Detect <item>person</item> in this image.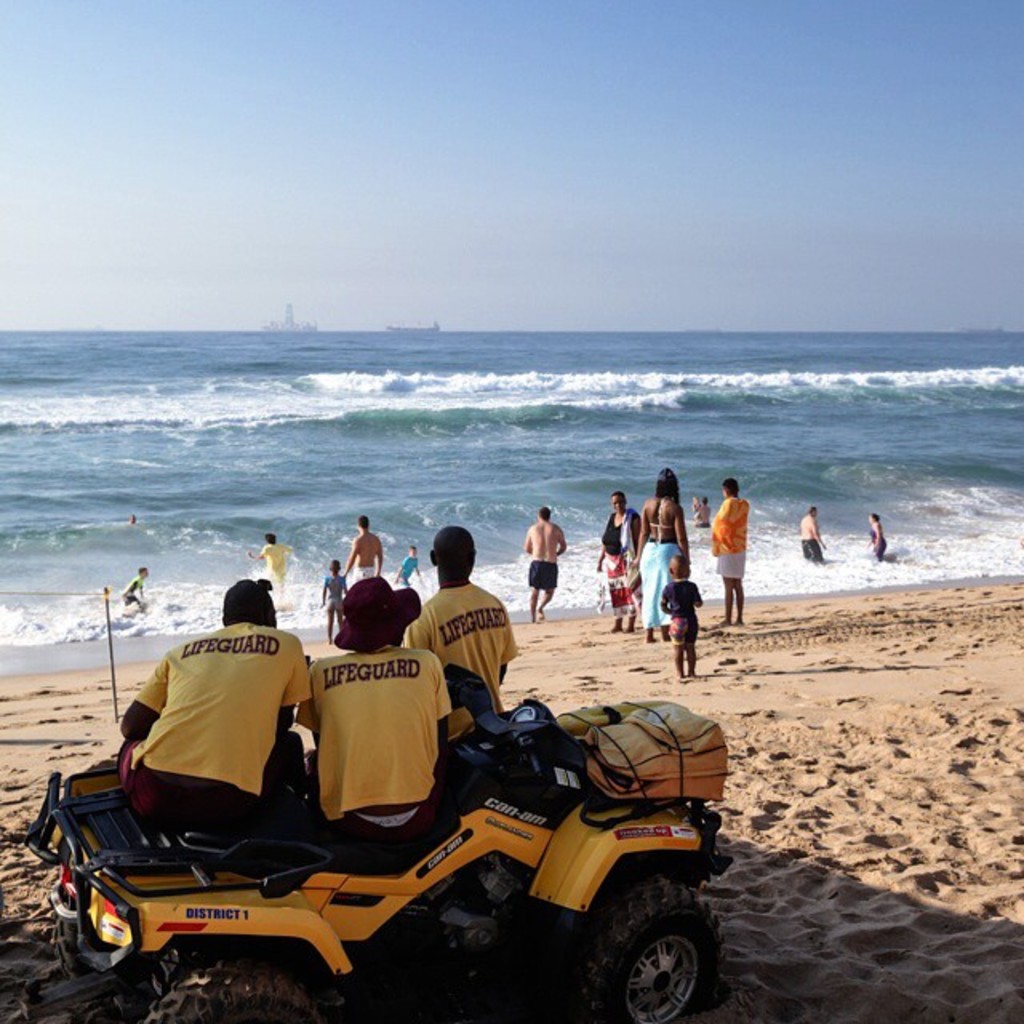
Detection: (298,571,456,848).
